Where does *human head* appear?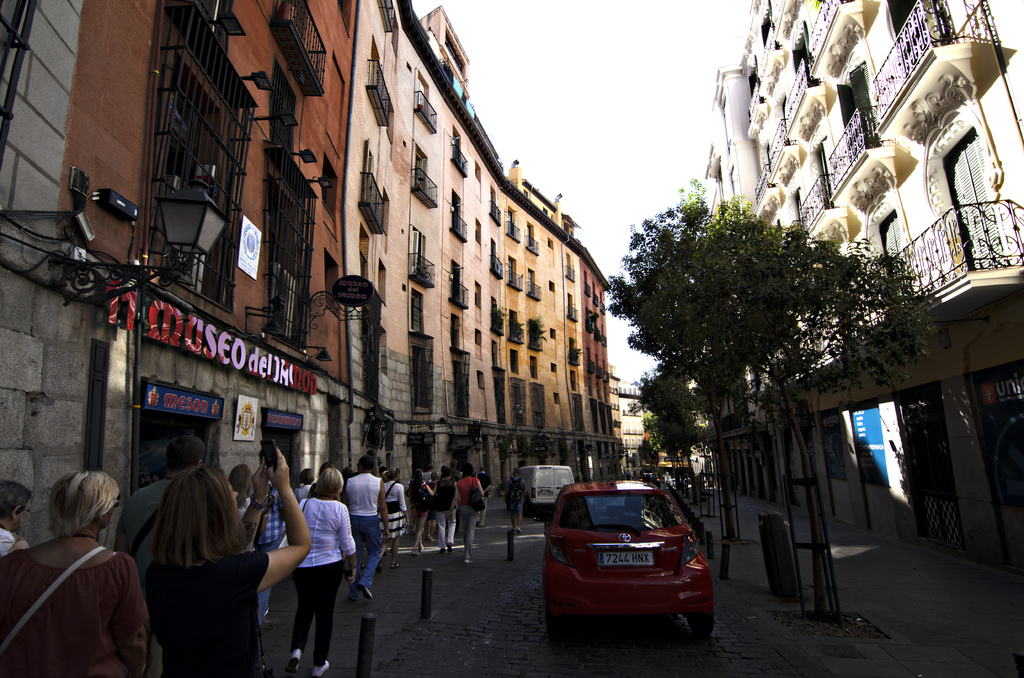
Appears at locate(300, 468, 315, 483).
